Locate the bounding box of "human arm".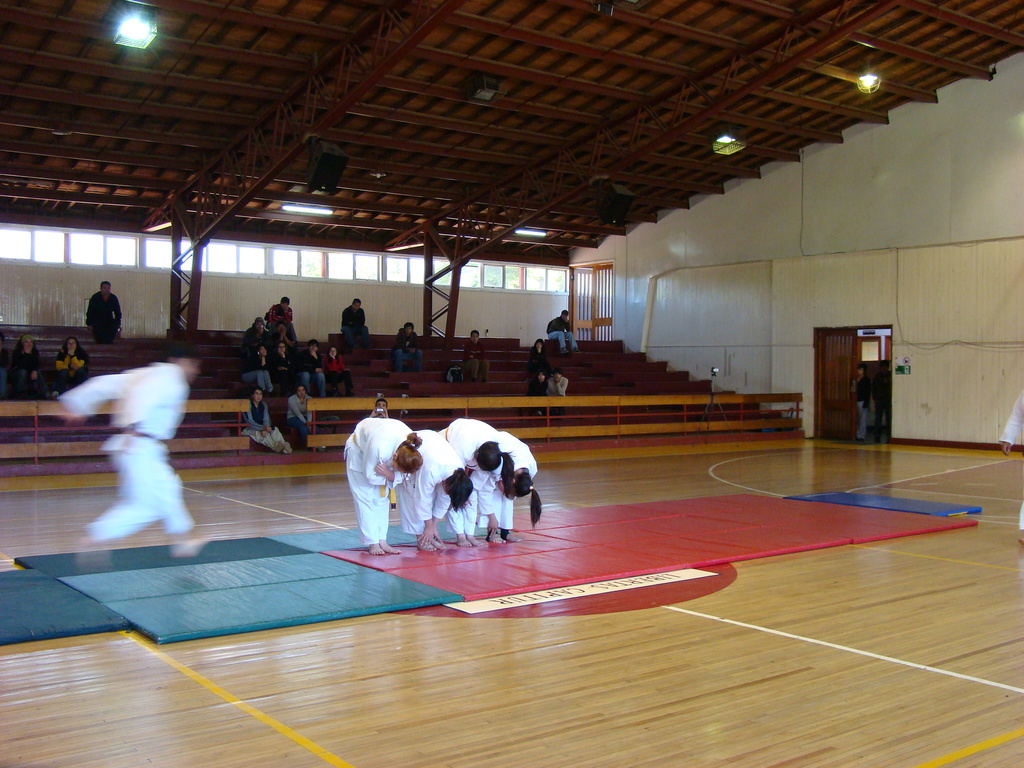
Bounding box: 410, 333, 419, 350.
